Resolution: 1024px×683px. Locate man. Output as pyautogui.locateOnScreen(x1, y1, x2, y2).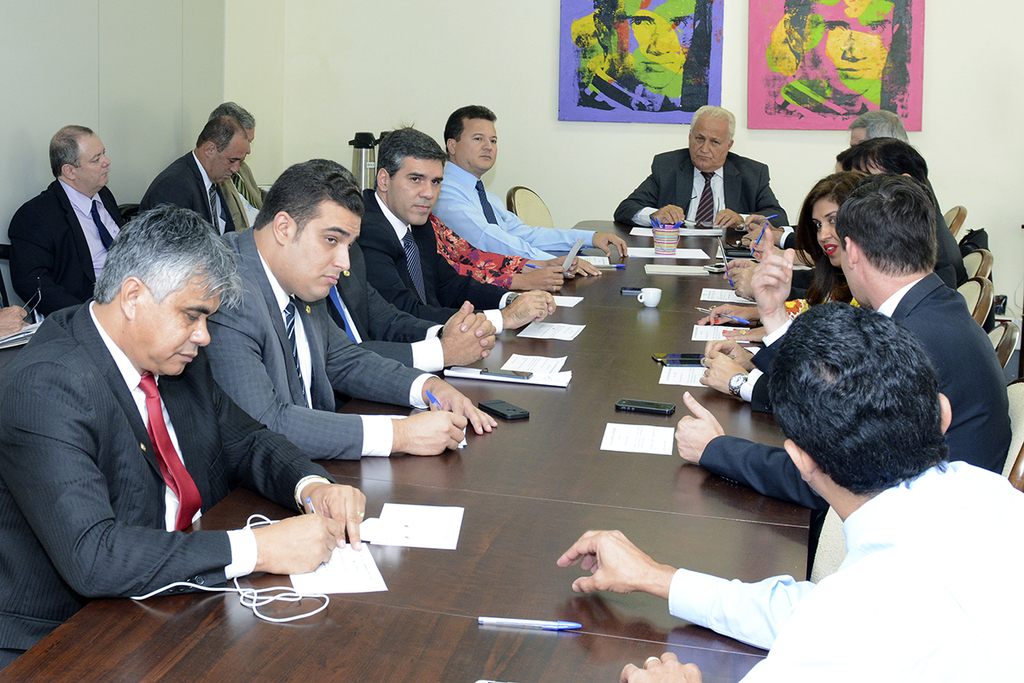
pyautogui.locateOnScreen(321, 231, 501, 369).
